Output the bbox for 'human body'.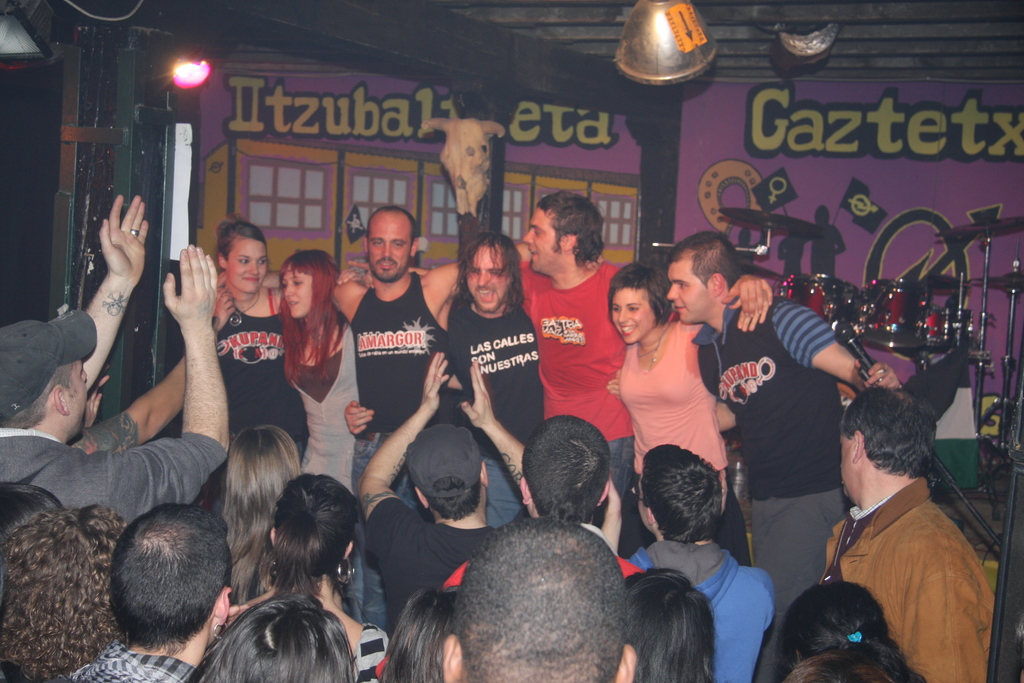
left=211, top=412, right=304, bottom=614.
